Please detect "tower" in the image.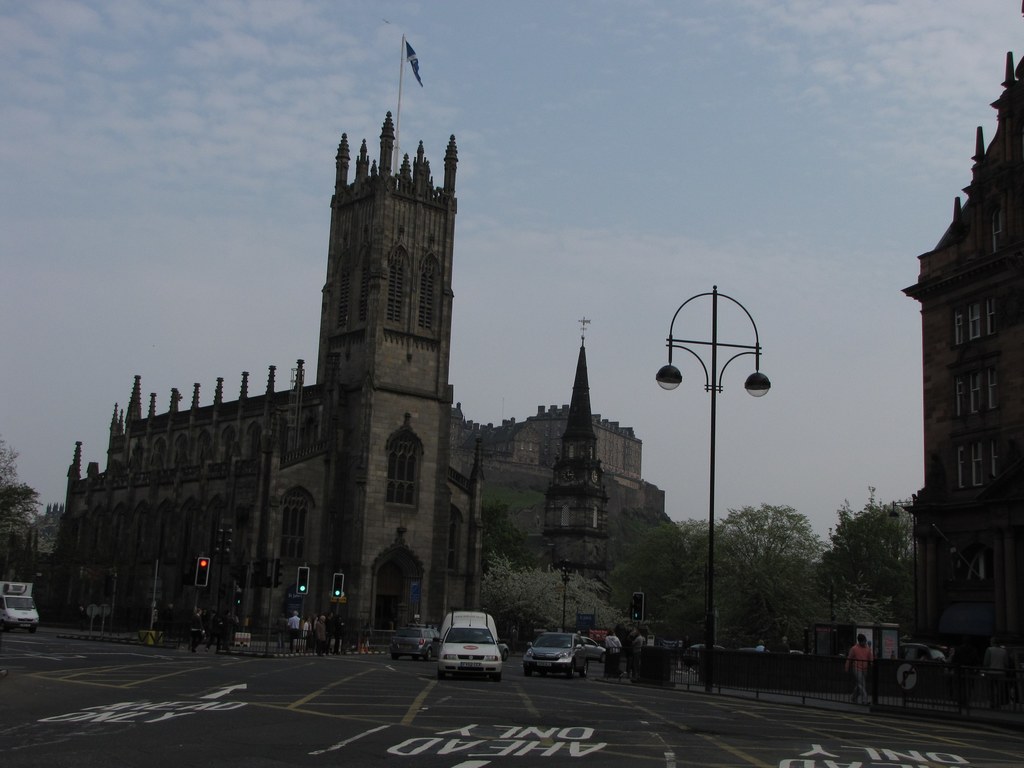
bbox(310, 108, 461, 647).
